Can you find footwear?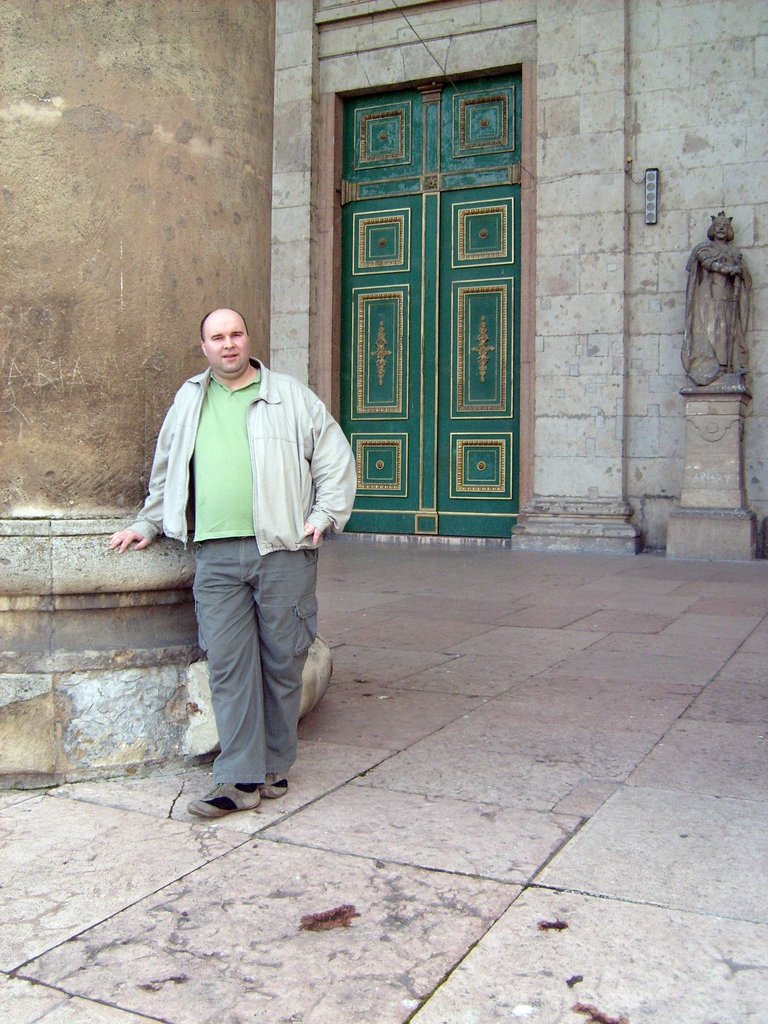
Yes, bounding box: crop(182, 764, 284, 816).
